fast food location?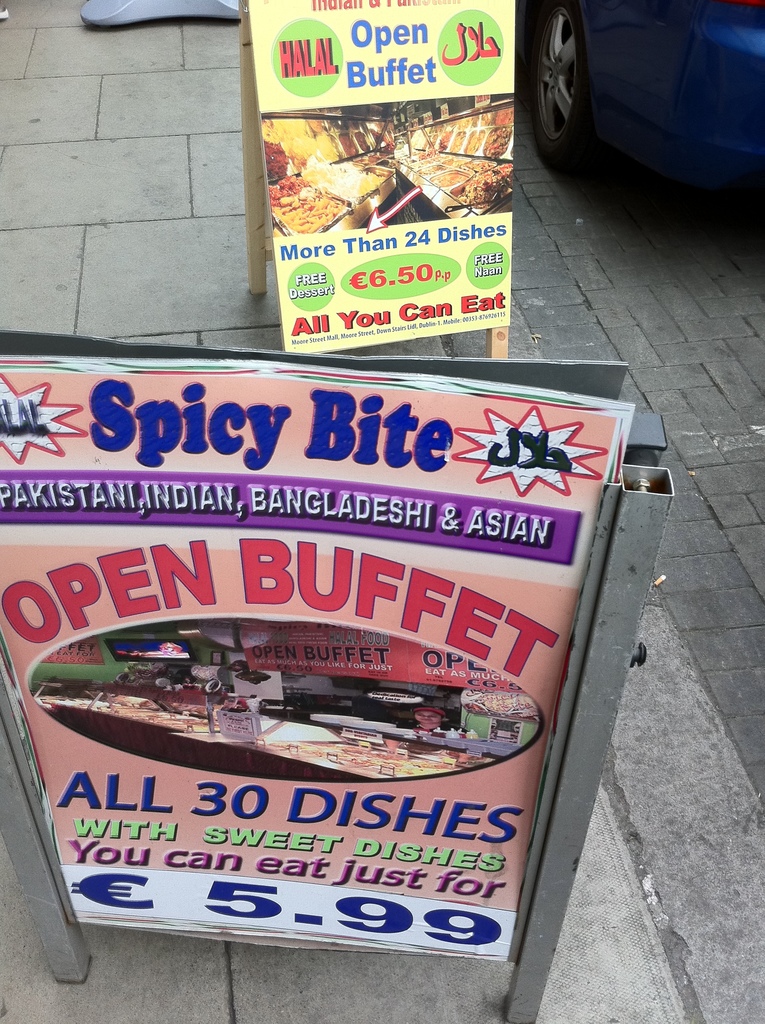
pyautogui.locateOnScreen(271, 182, 344, 238)
